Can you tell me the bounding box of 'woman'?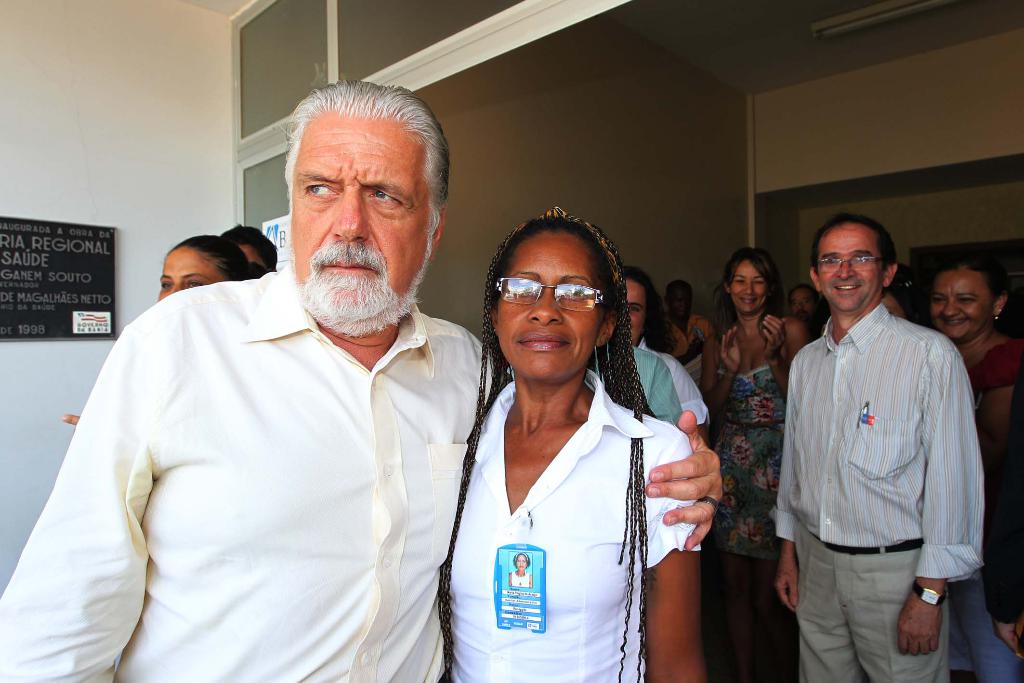
928:252:1023:682.
